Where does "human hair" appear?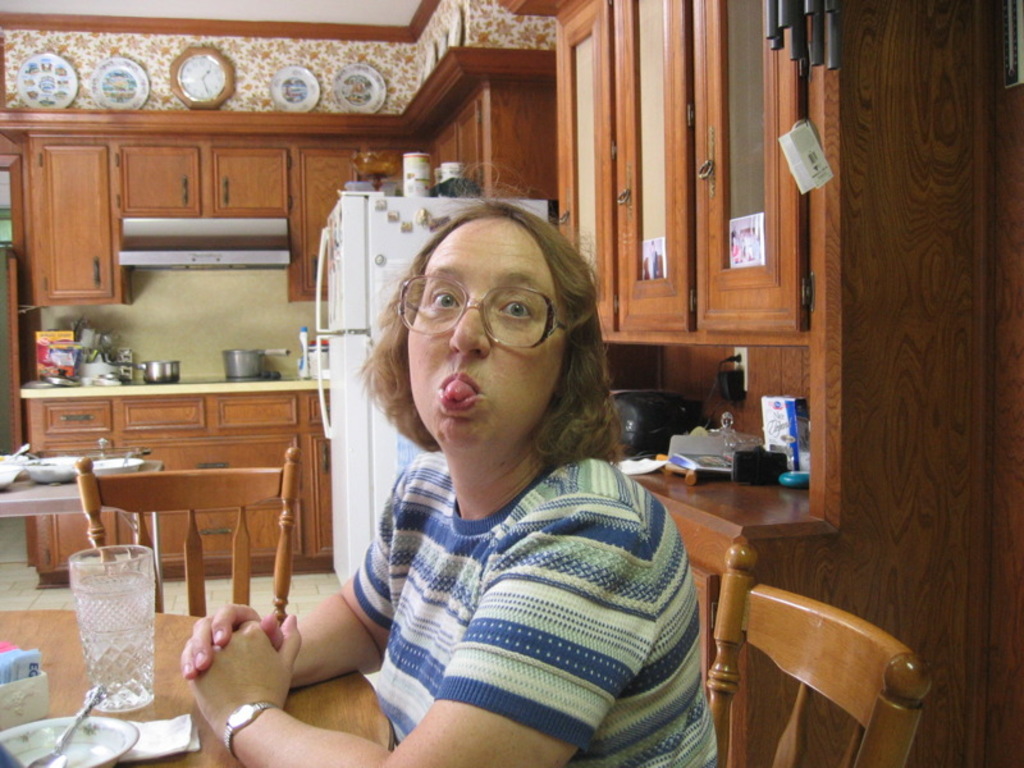
Appears at 346,189,598,490.
